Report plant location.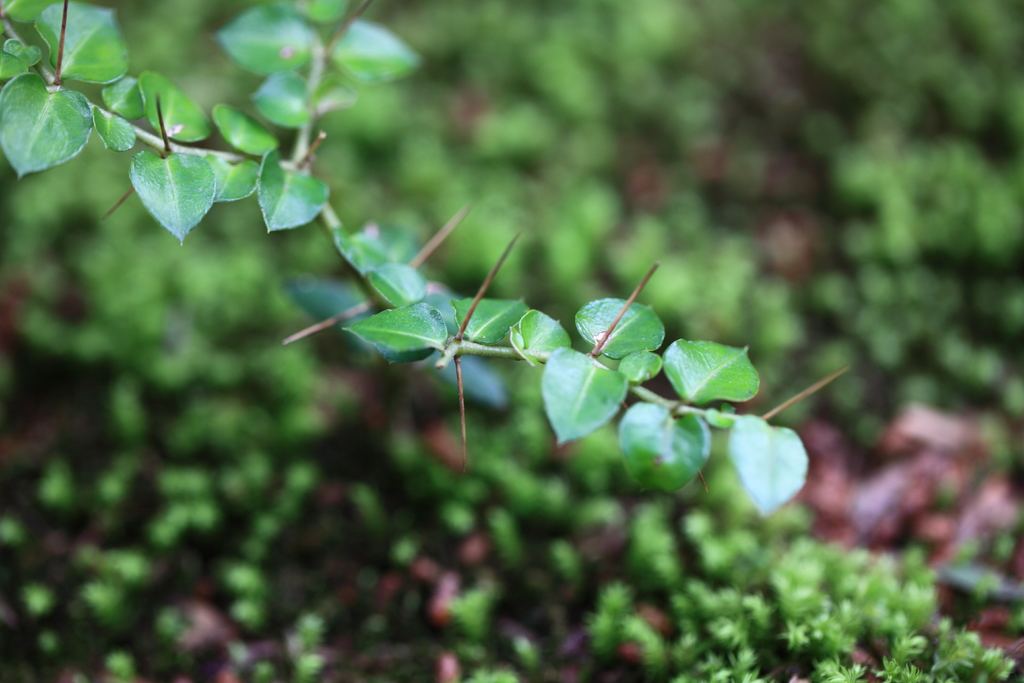
Report: select_region(839, 120, 1019, 273).
